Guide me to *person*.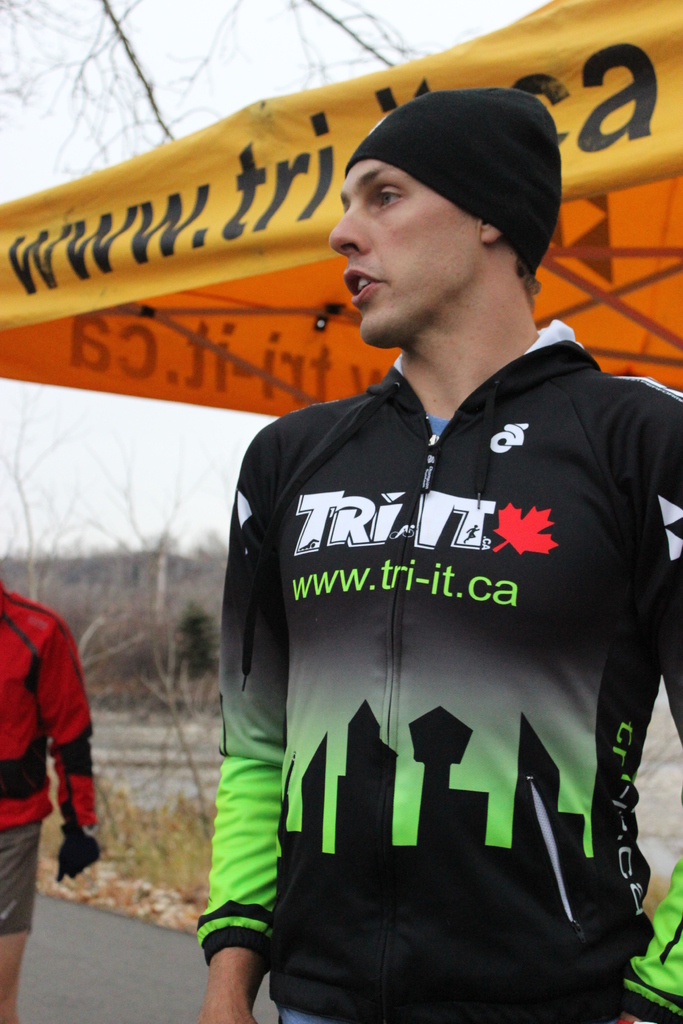
Guidance: Rect(0, 576, 101, 1023).
